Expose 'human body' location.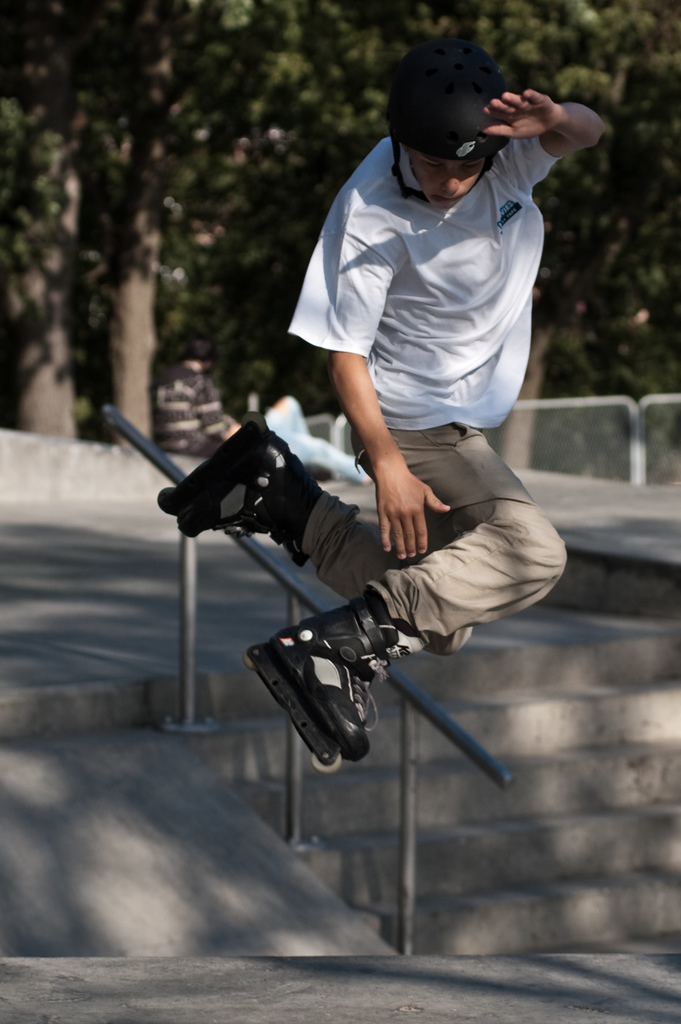
Exposed at Rect(240, 56, 568, 773).
